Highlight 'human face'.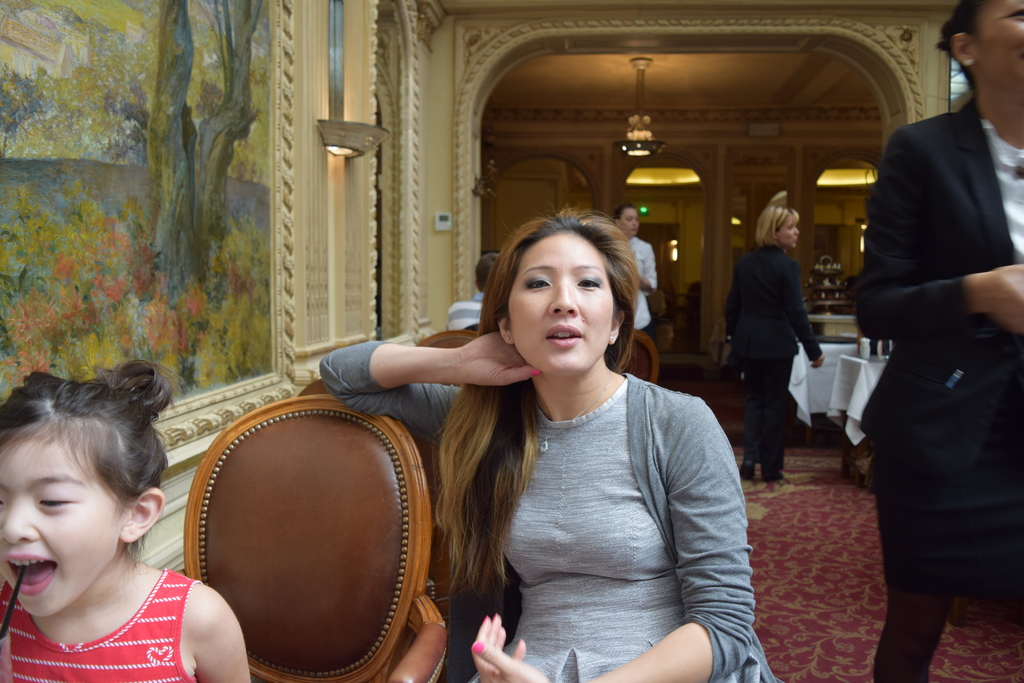
Highlighted region: [778,215,799,249].
